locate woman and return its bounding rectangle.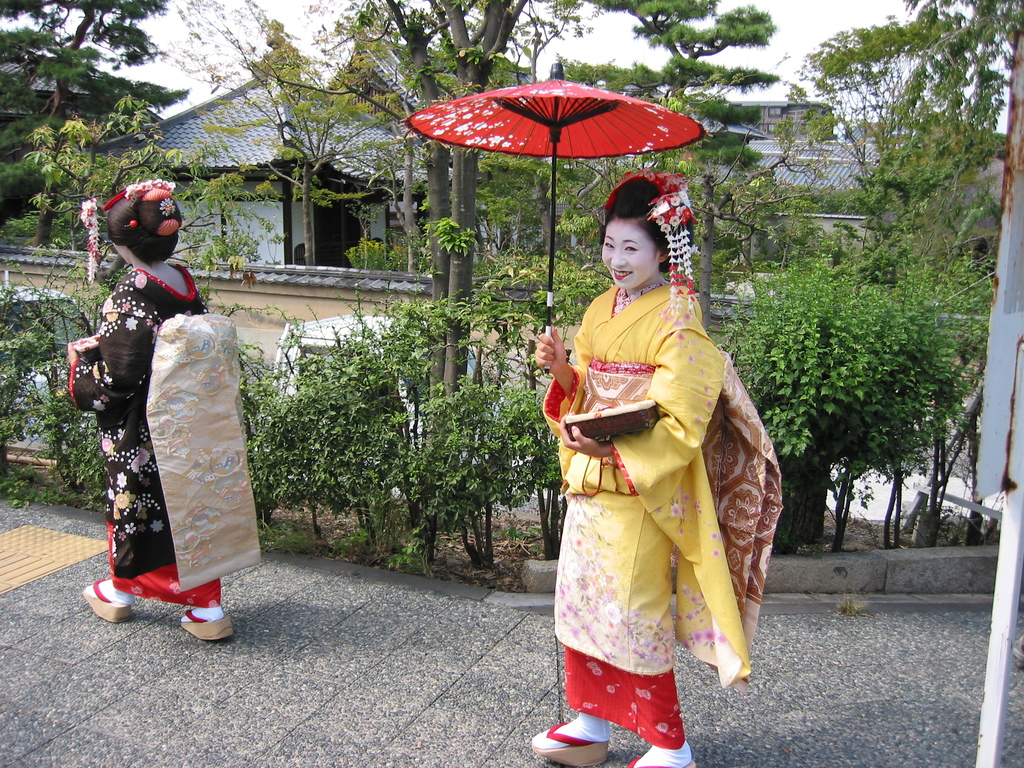
519,184,774,748.
